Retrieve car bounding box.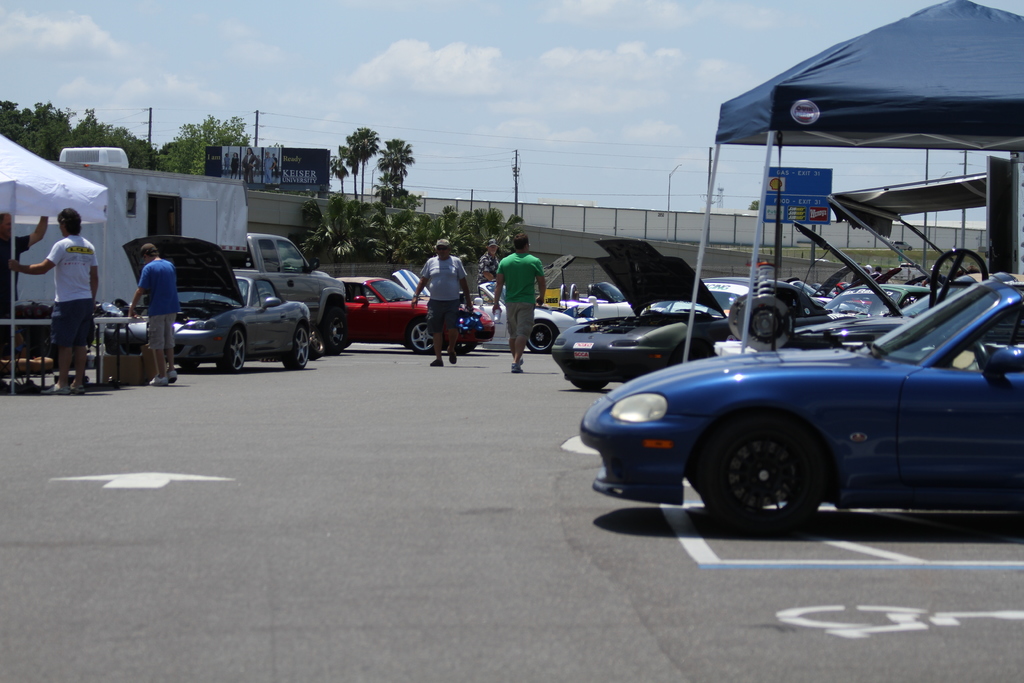
Bounding box: (x1=458, y1=278, x2=581, y2=356).
